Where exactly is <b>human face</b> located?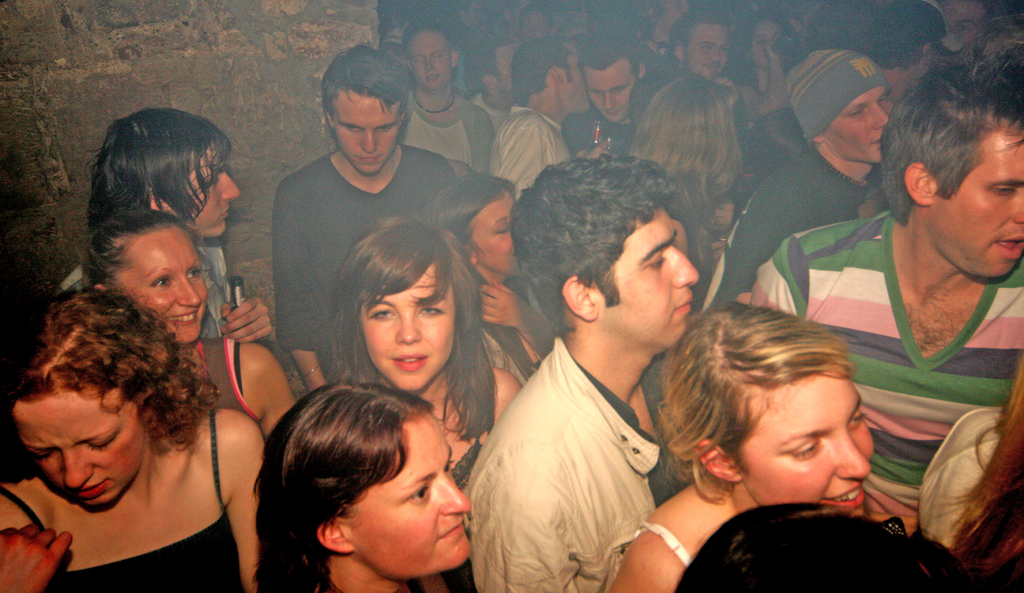
Its bounding box is bbox=(406, 29, 451, 90).
